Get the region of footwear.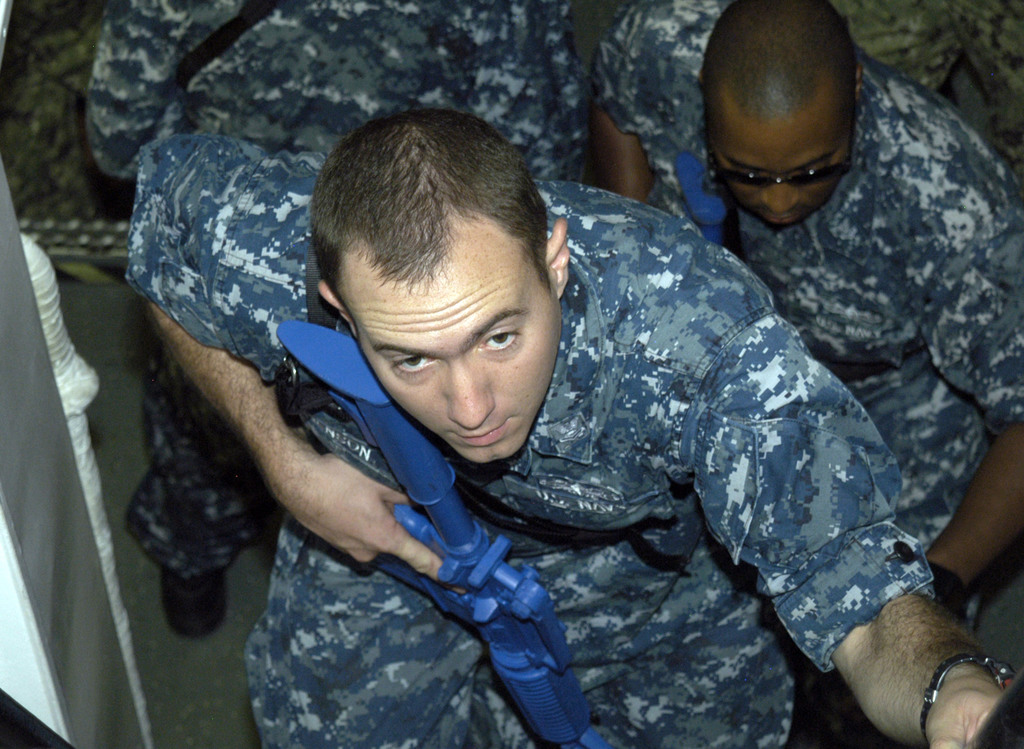
<box>158,566,234,639</box>.
